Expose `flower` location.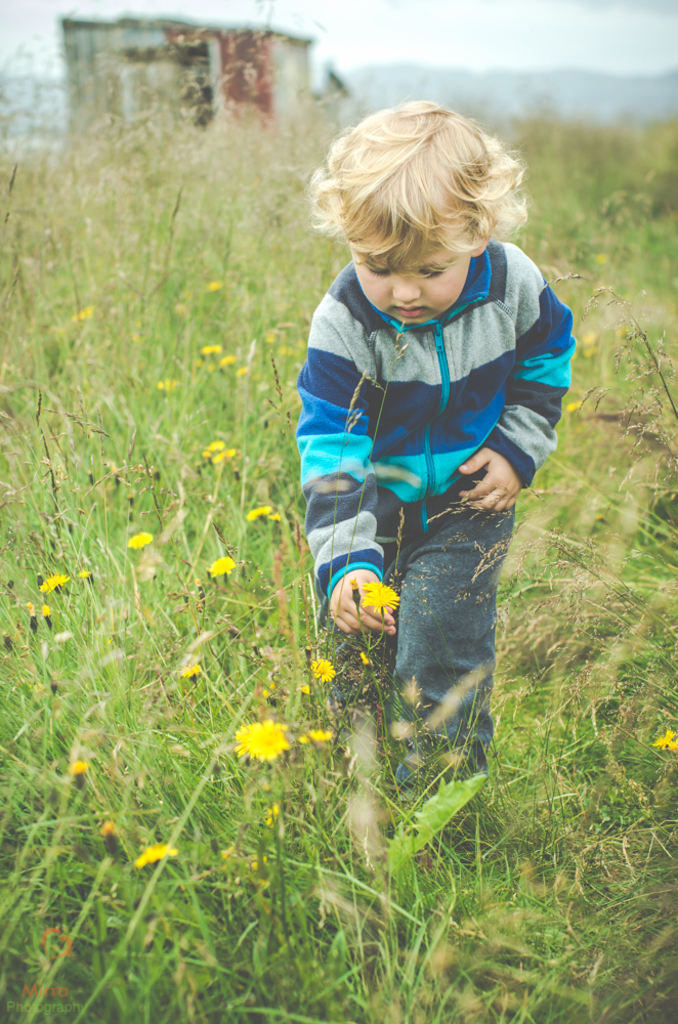
Exposed at x1=363 y1=574 x2=399 y2=615.
